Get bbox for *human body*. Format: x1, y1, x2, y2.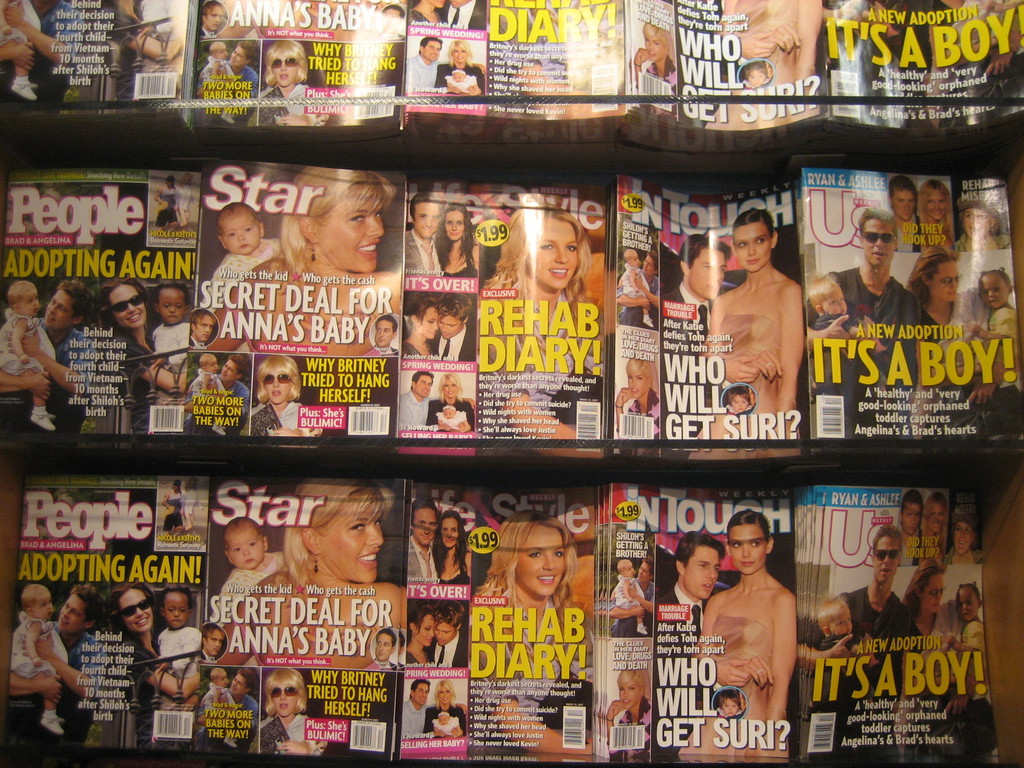
242, 474, 395, 673.
